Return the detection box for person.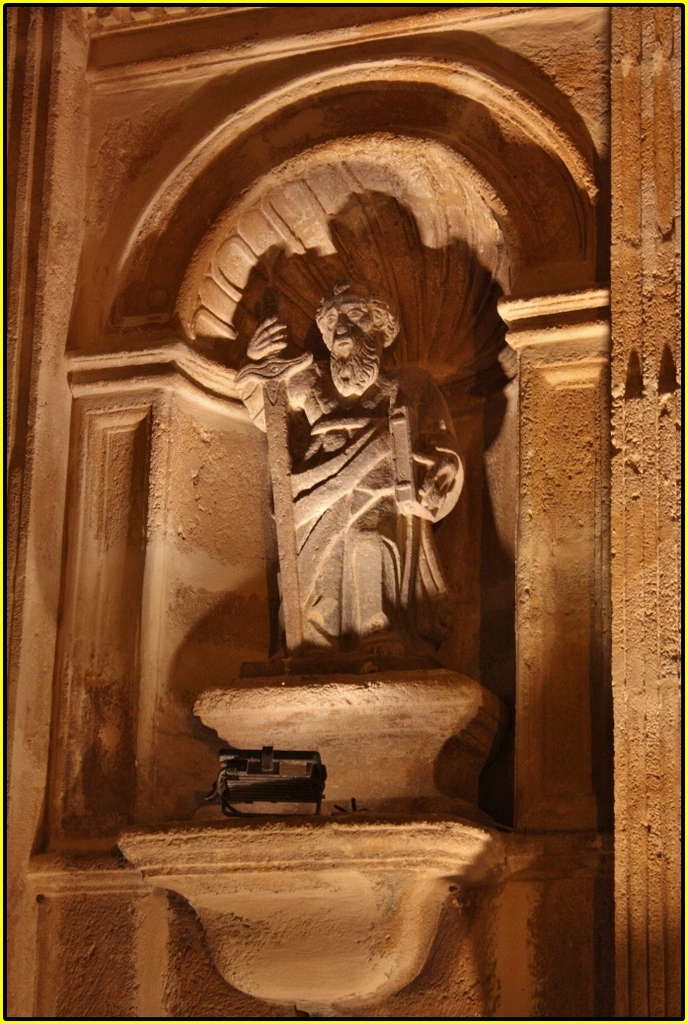
237, 278, 460, 663.
